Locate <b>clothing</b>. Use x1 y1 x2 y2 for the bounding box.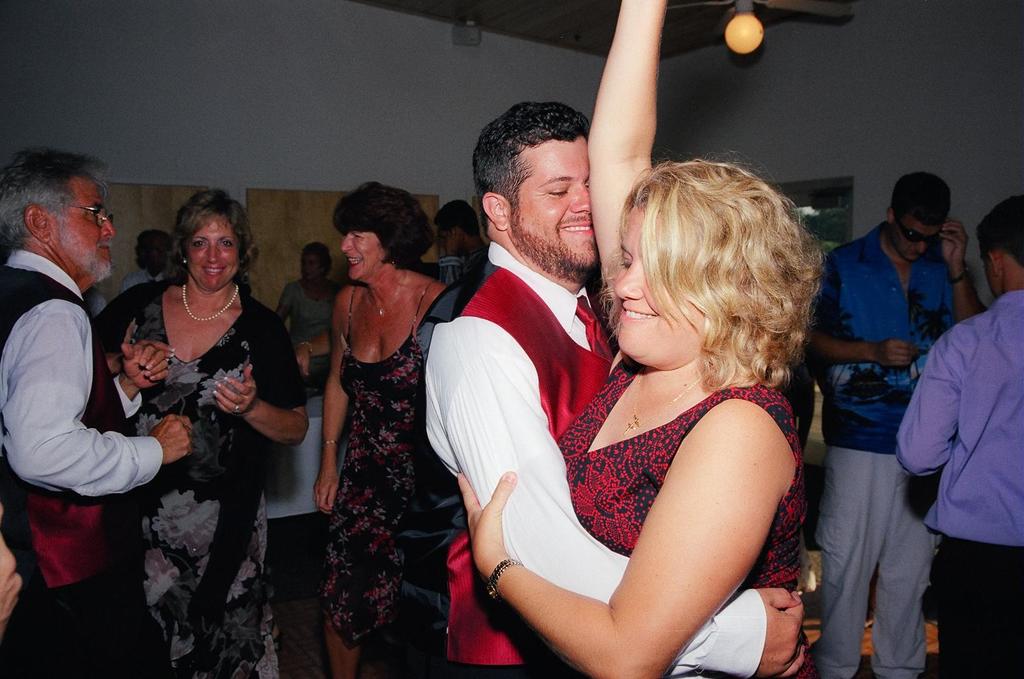
805 217 962 678.
